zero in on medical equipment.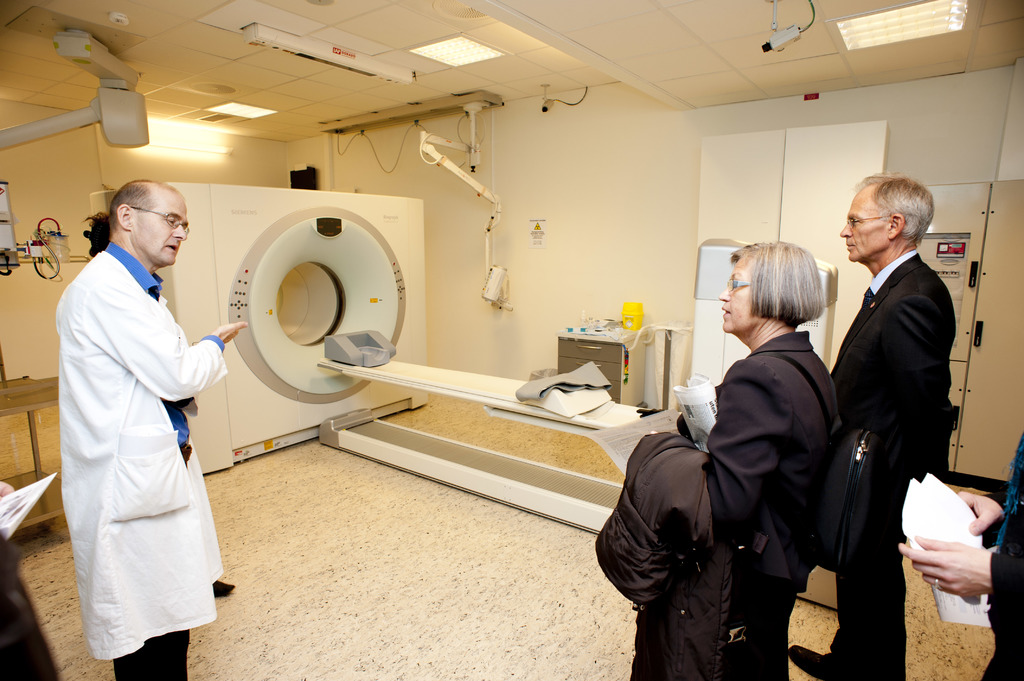
Zeroed in: 166:179:834:612.
